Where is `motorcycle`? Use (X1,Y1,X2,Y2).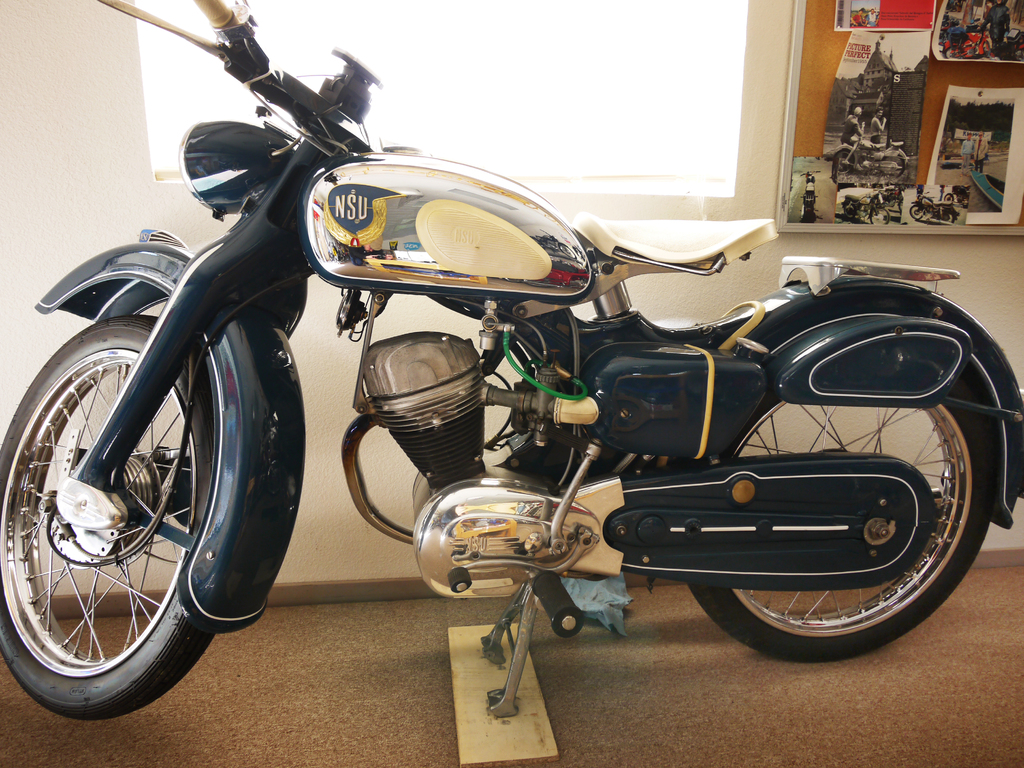
(839,191,887,225).
